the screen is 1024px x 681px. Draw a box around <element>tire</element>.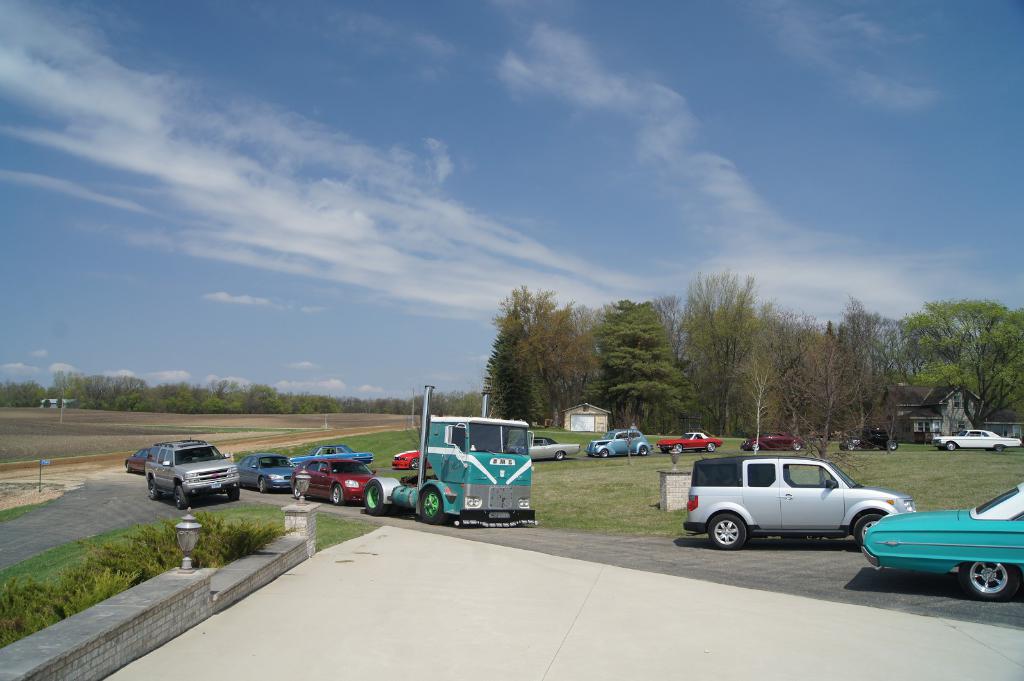
<bbox>225, 485, 239, 501</bbox>.
